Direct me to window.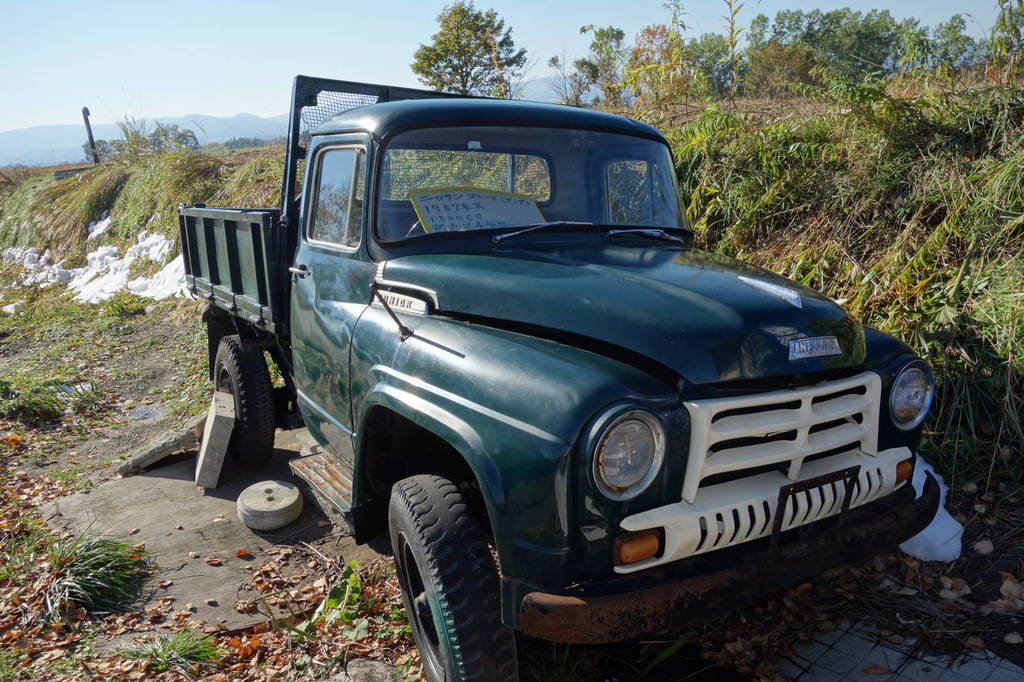
Direction: pyautogui.locateOnScreen(302, 145, 368, 253).
